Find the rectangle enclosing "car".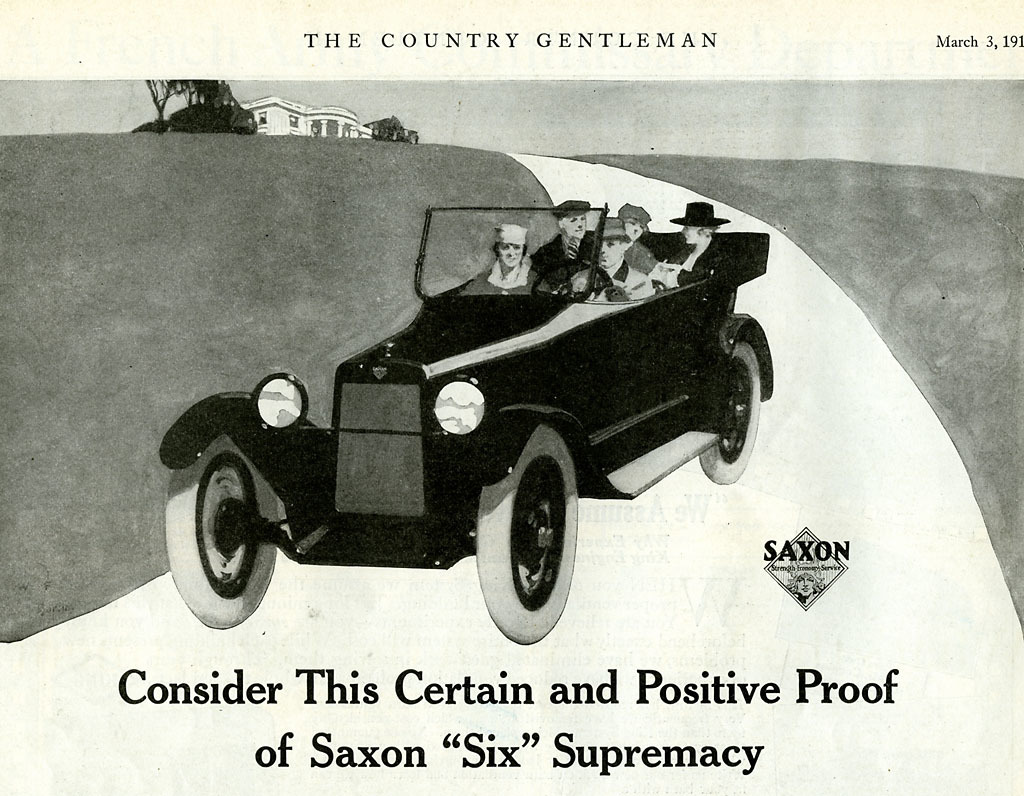
l=177, t=172, r=745, b=640.
